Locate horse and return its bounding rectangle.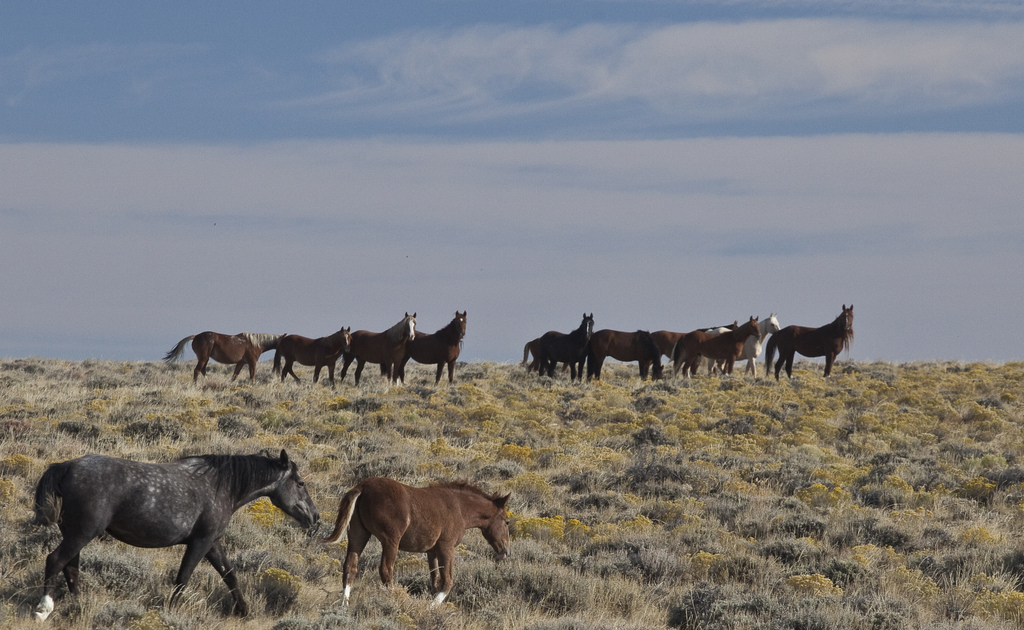
Rect(341, 311, 416, 383).
